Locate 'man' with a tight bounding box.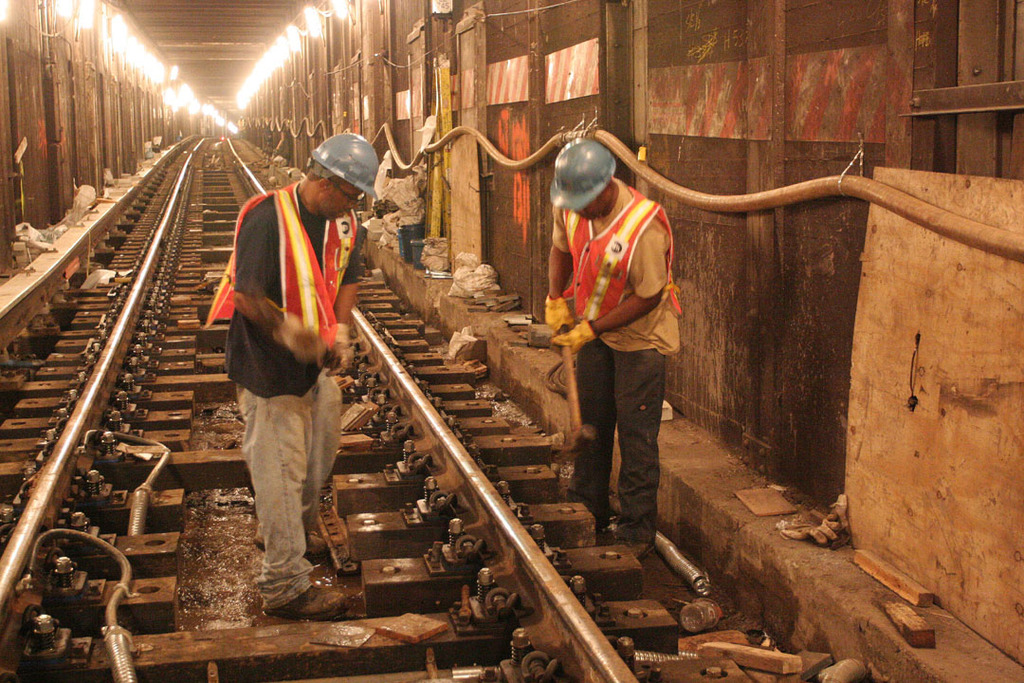
box=[199, 120, 372, 609].
